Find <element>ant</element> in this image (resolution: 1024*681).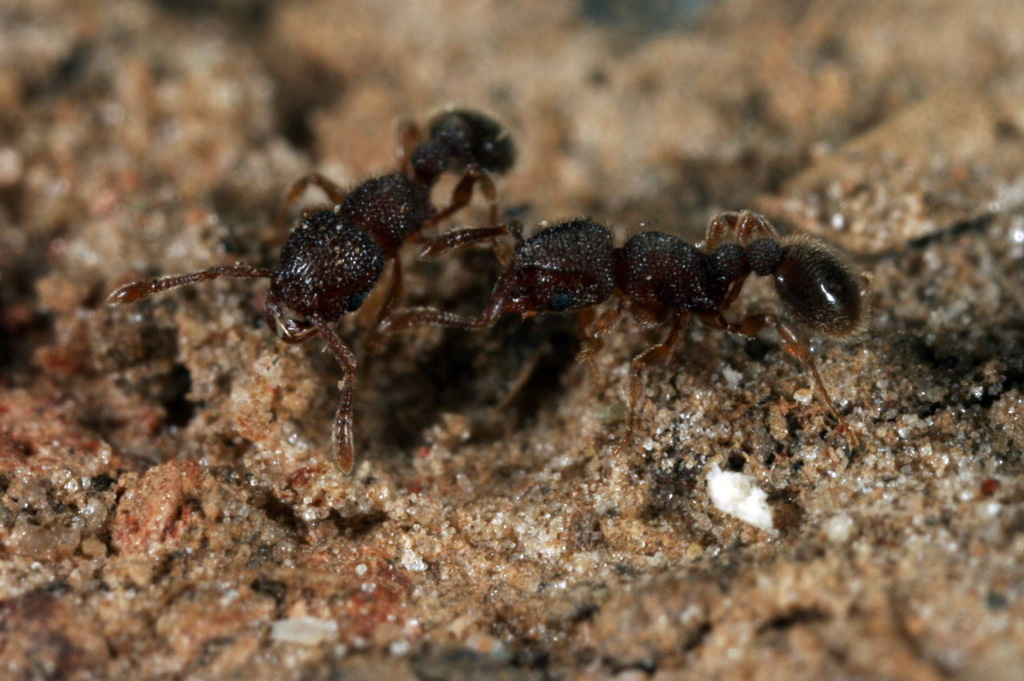
detection(431, 213, 992, 472).
